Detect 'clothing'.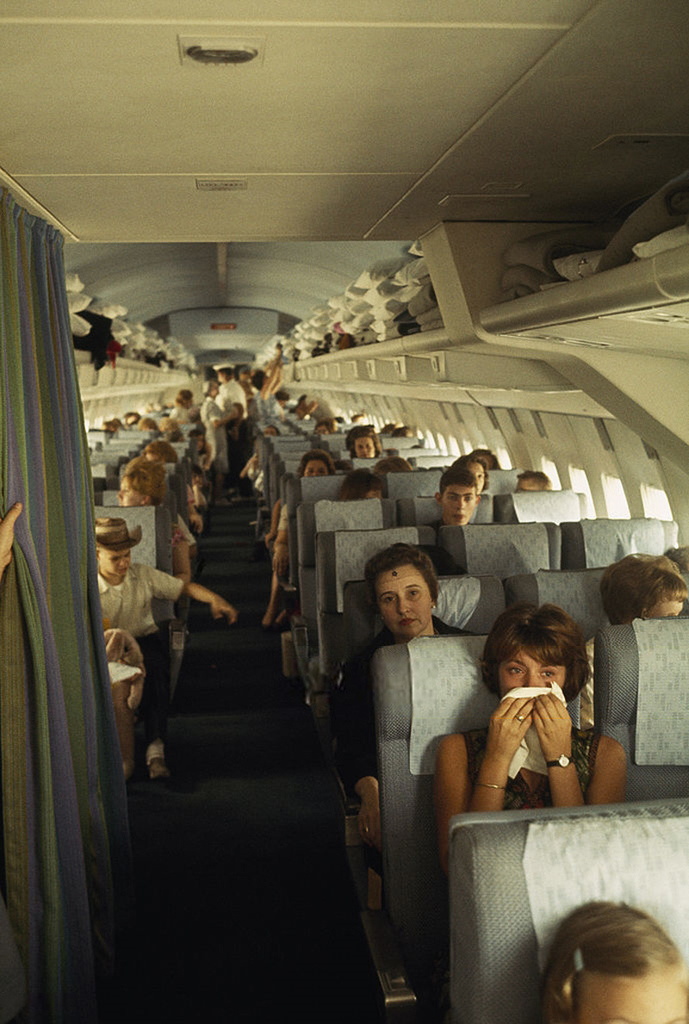
Detected at locate(331, 624, 487, 841).
